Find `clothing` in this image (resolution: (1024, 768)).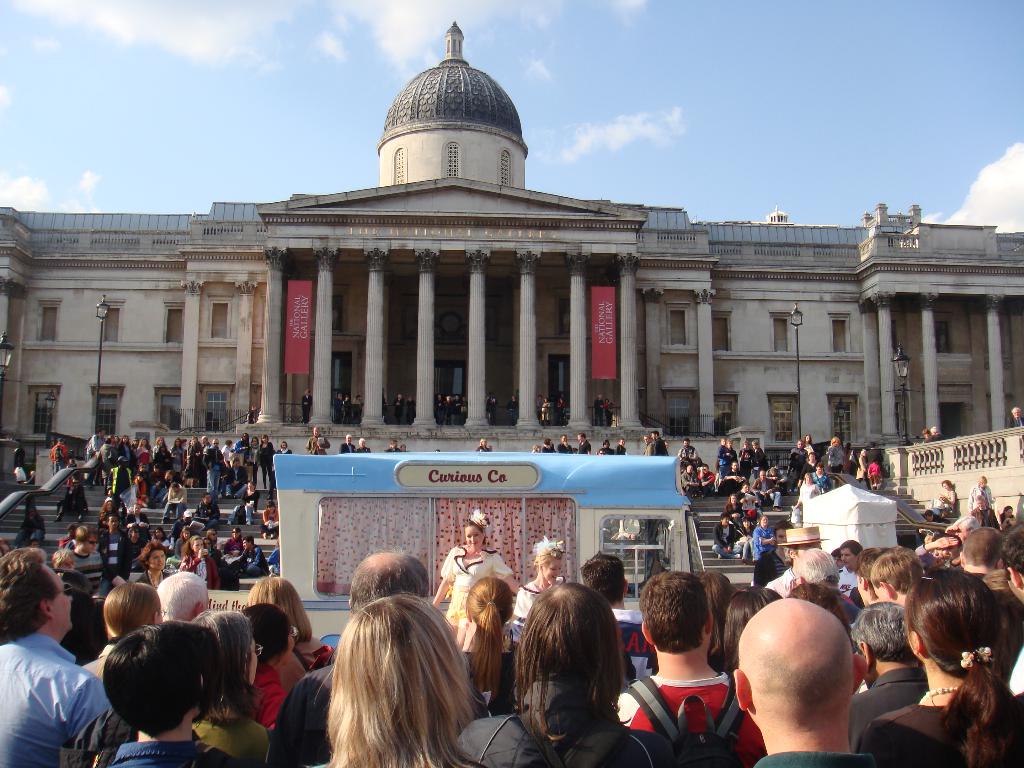
677 446 697 458.
